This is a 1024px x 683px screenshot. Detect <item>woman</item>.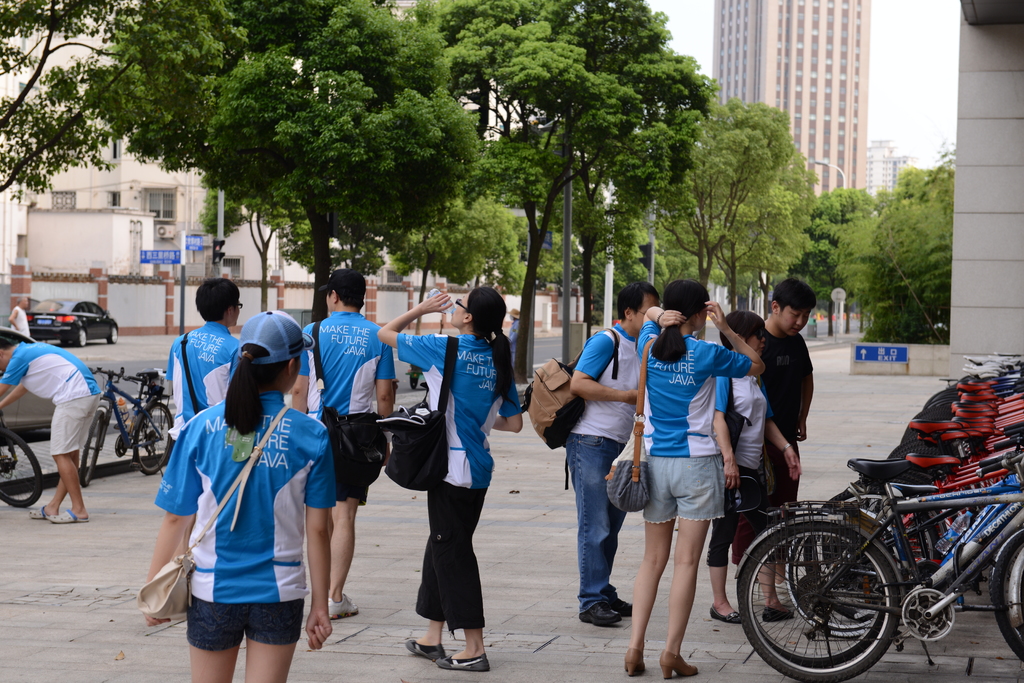
[left=607, top=281, right=766, bottom=679].
